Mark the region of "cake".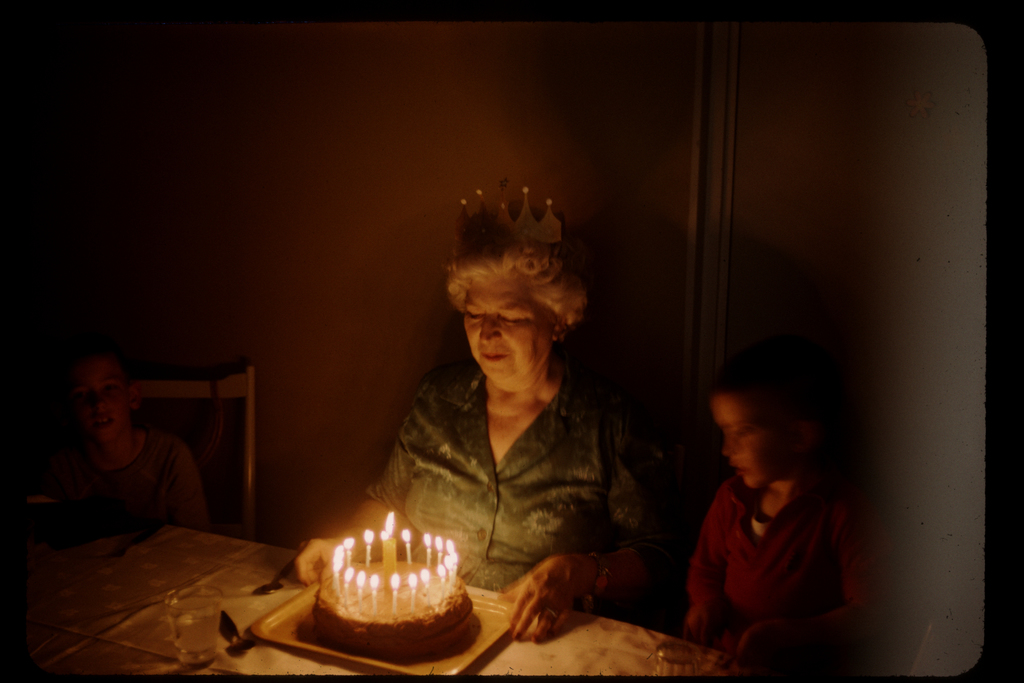
Region: [x1=309, y1=555, x2=476, y2=661].
